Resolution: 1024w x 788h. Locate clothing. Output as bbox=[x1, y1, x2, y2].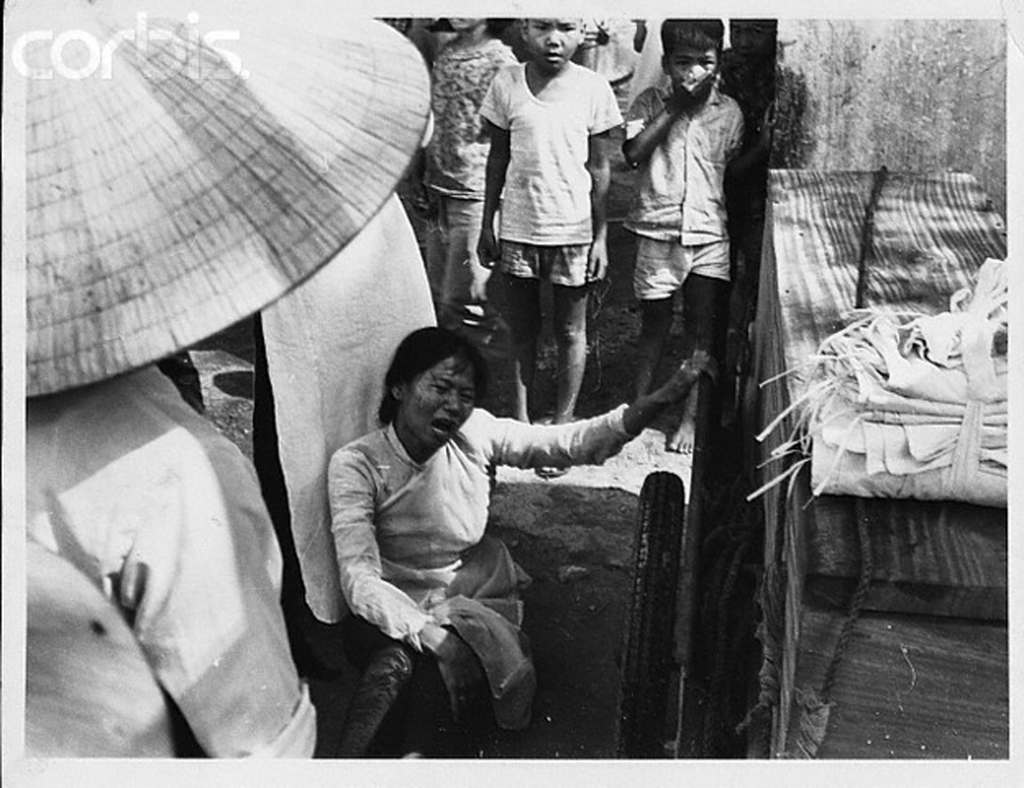
bbox=[315, 398, 640, 762].
